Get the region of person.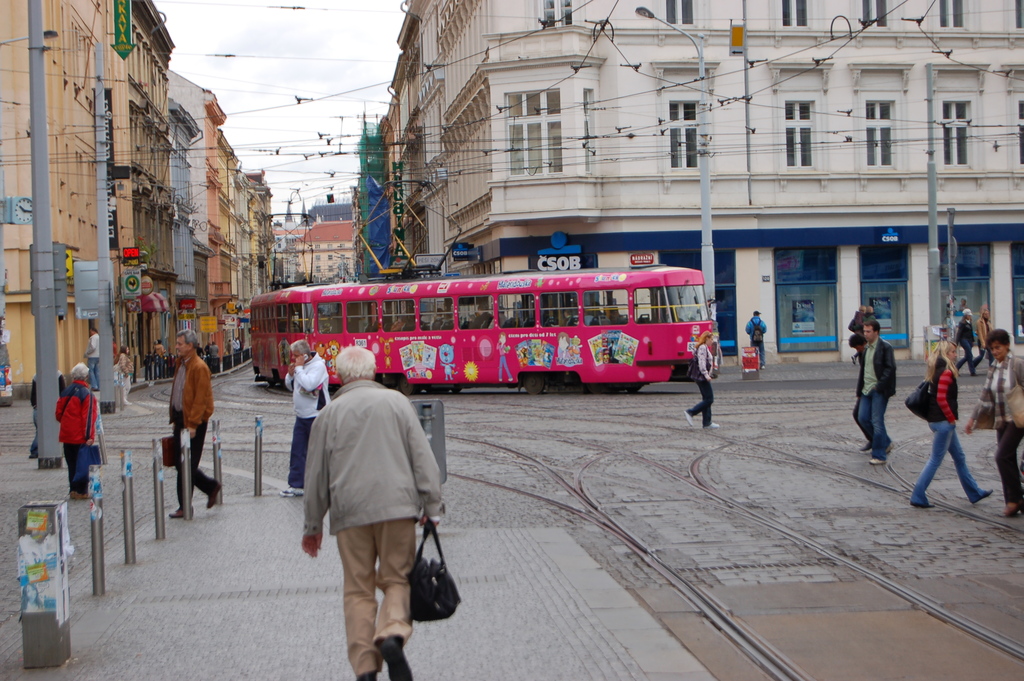
select_region(280, 338, 330, 498).
